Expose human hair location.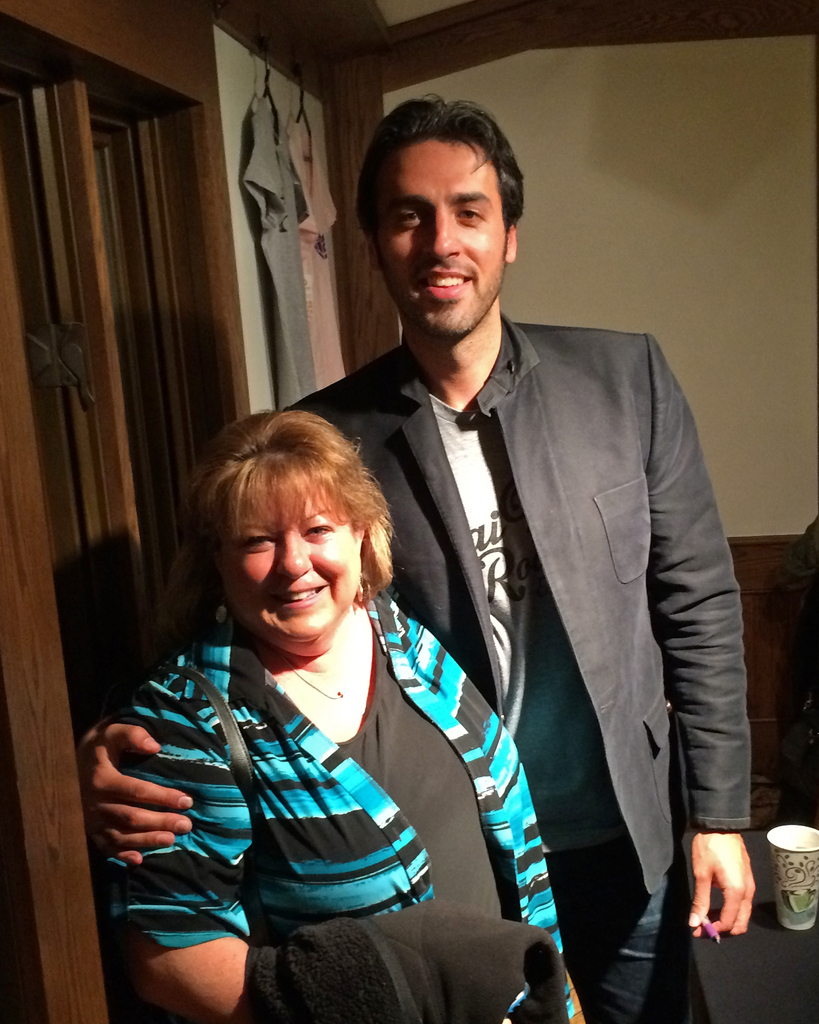
Exposed at pyautogui.locateOnScreen(170, 393, 420, 689).
